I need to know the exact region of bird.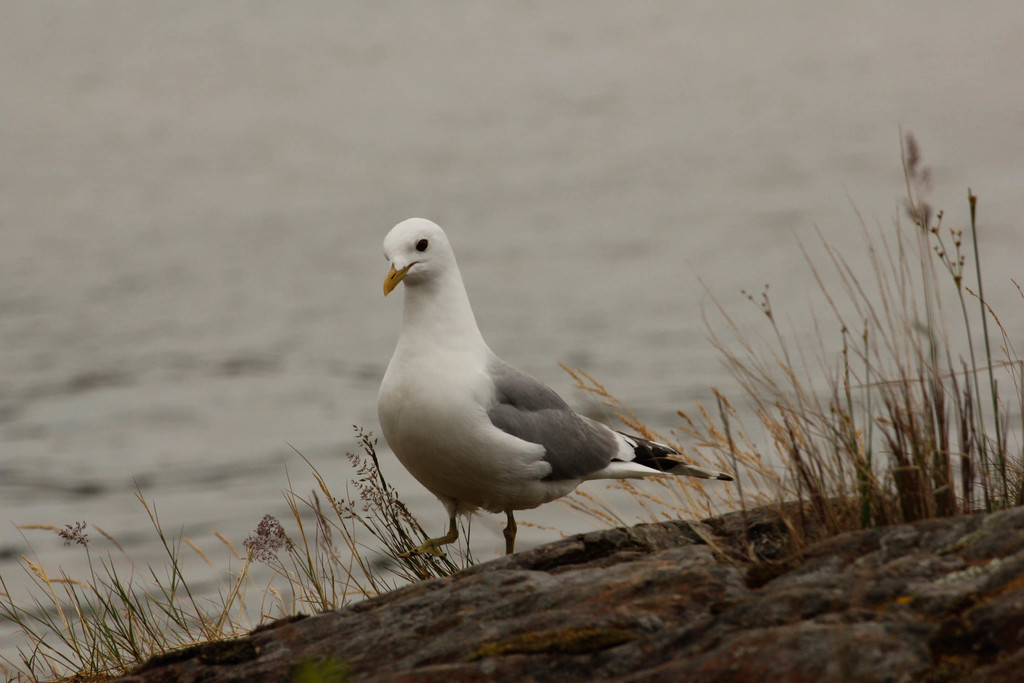
Region: [356, 217, 719, 572].
